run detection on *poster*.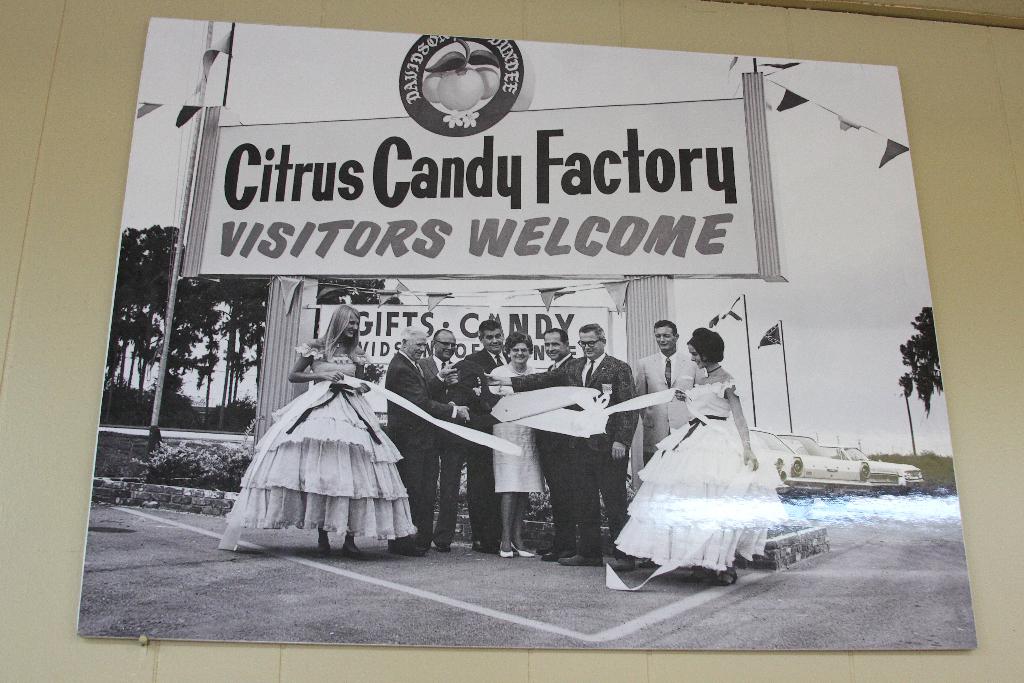
Result: (81,15,977,646).
